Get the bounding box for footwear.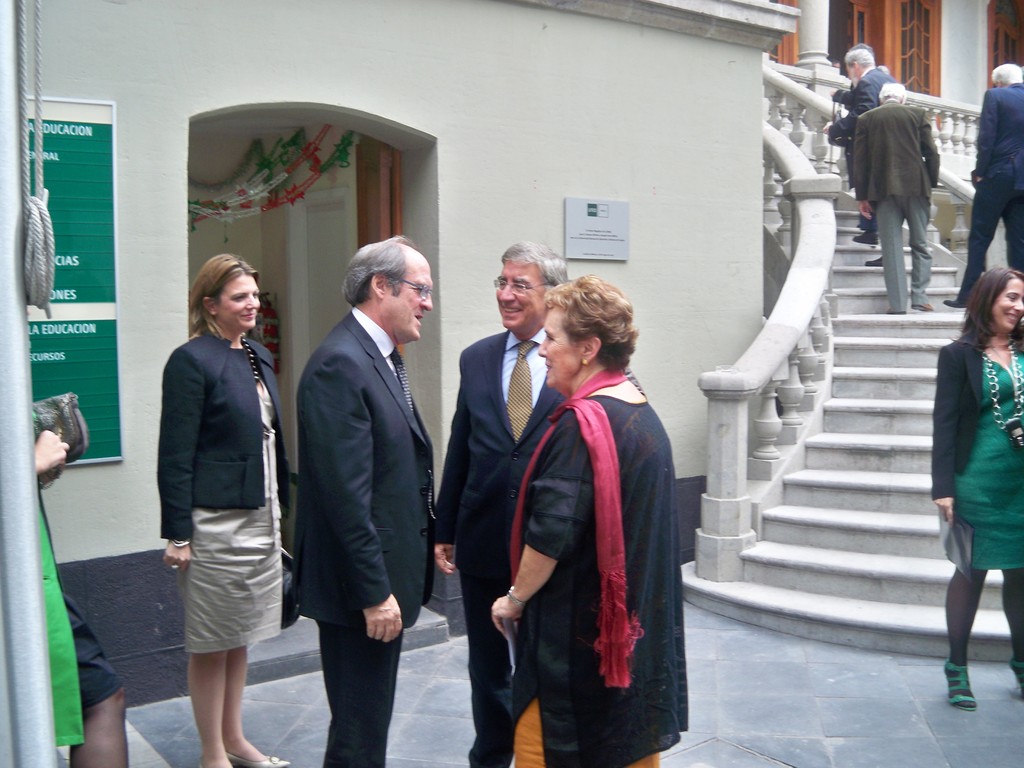
<box>866,258,884,266</box>.
